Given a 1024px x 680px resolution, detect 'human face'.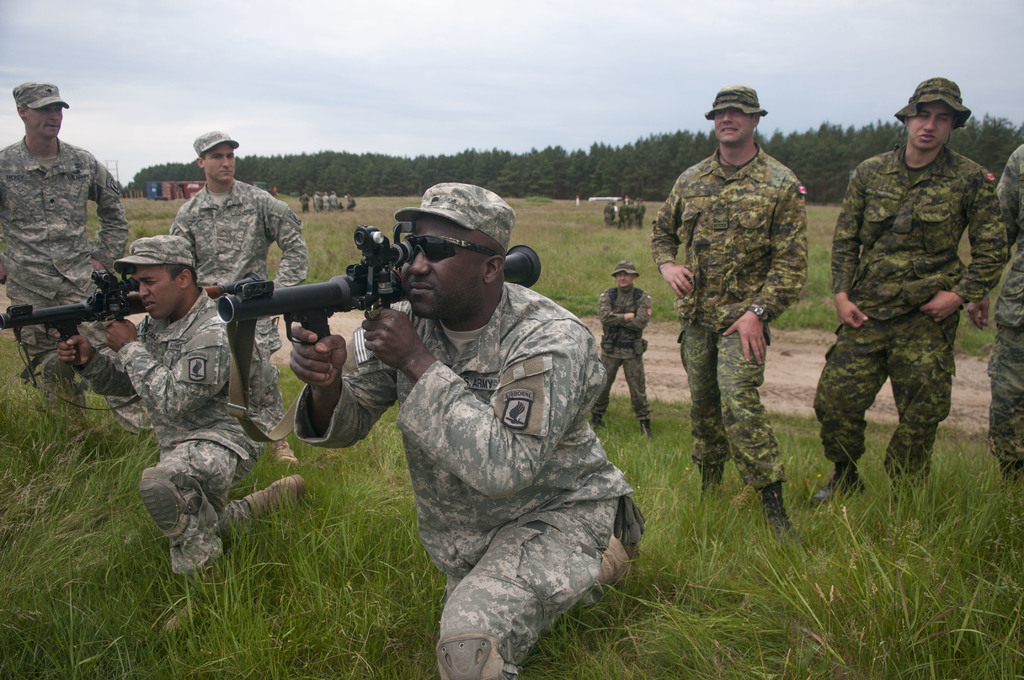
left=408, top=211, right=490, bottom=318.
